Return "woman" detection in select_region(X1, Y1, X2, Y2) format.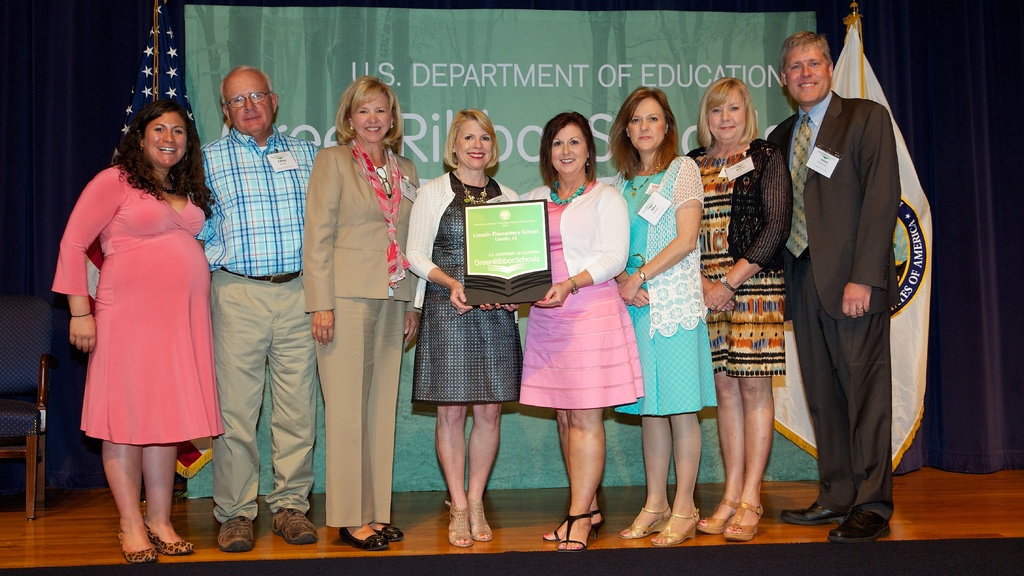
select_region(521, 104, 636, 560).
